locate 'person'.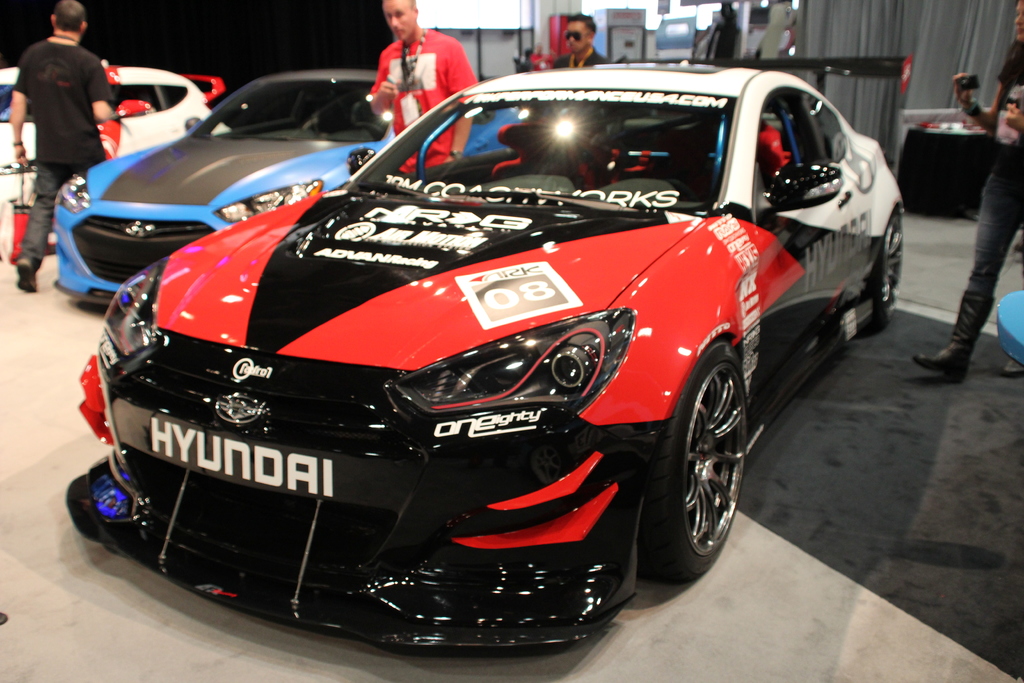
Bounding box: pyautogui.locateOnScreen(550, 15, 605, 68).
